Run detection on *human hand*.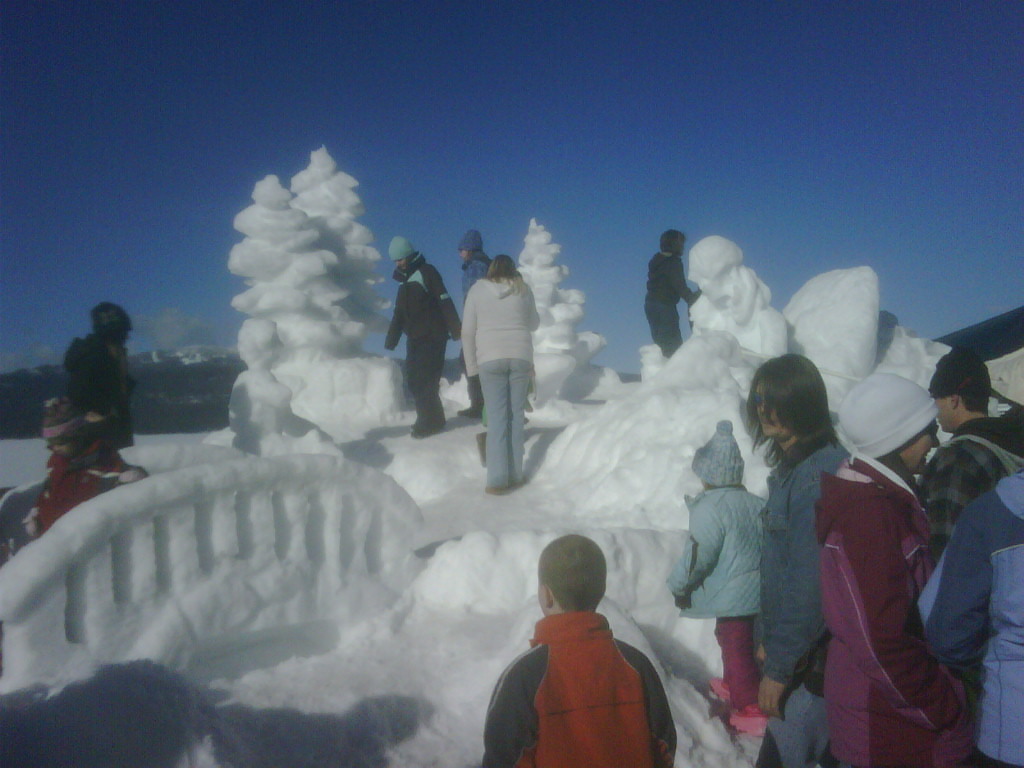
Result: BBox(672, 593, 692, 614).
